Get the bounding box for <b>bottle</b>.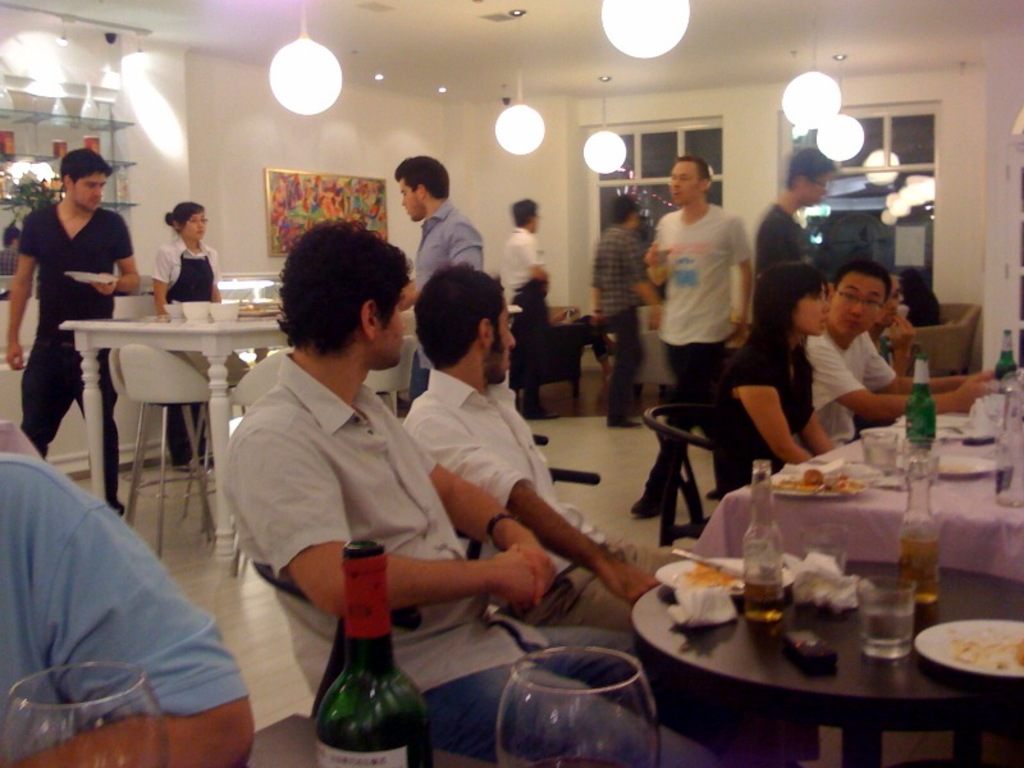
<region>995, 329, 1018, 381</region>.
